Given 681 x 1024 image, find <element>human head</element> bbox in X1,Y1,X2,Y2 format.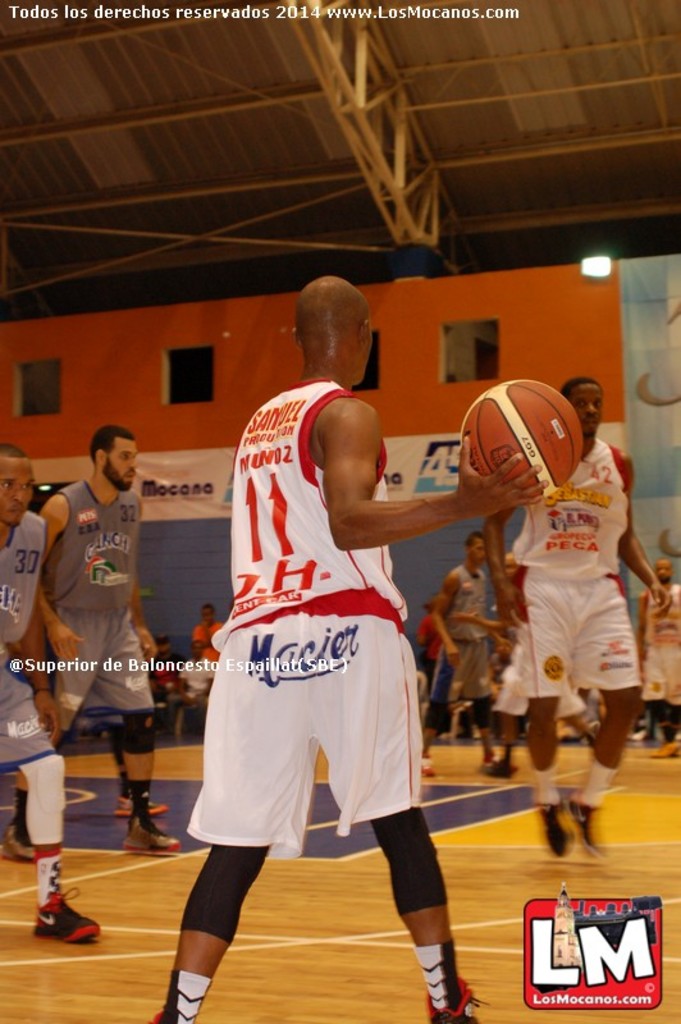
557,372,603,442.
